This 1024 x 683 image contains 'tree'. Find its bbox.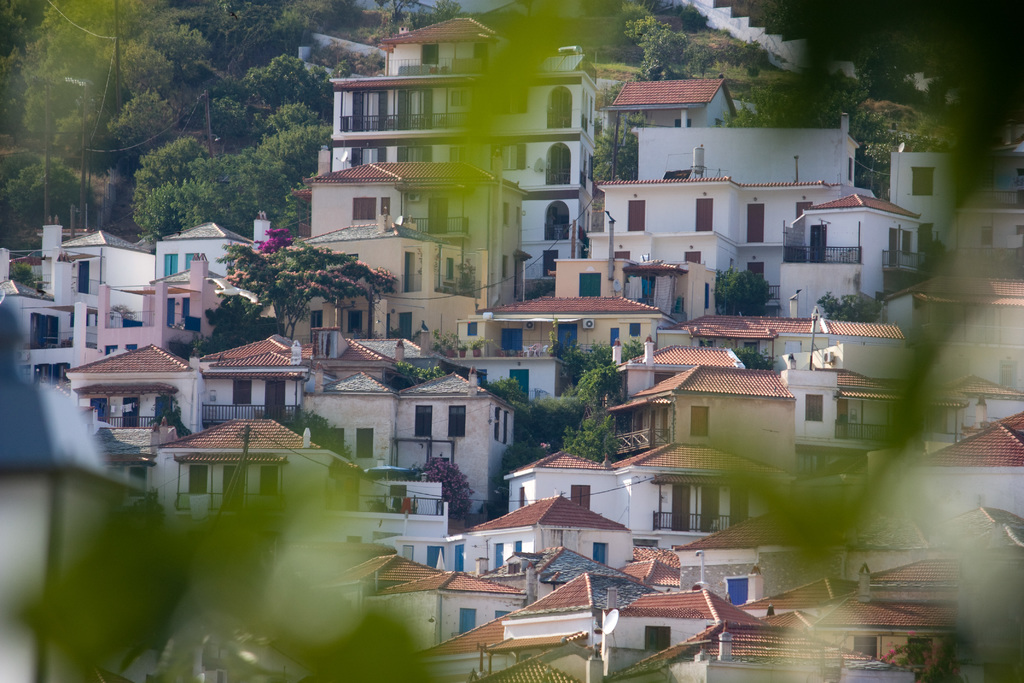
<region>219, 42, 367, 165</region>.
